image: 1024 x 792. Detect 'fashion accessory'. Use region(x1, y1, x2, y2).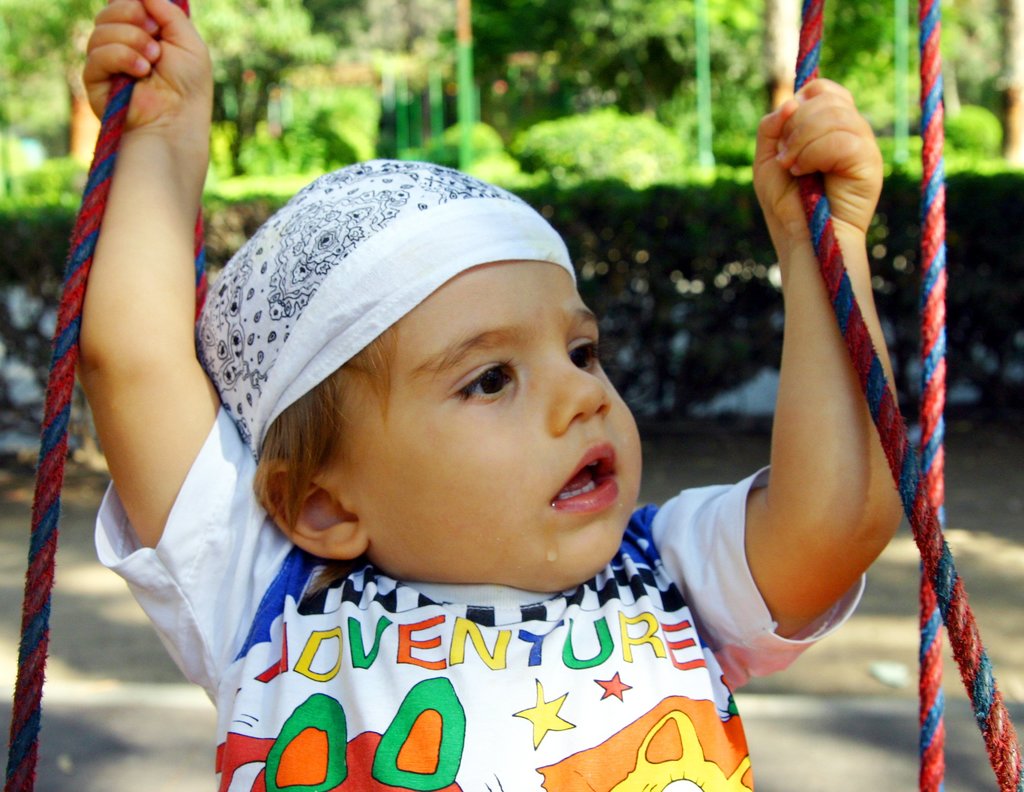
region(197, 157, 578, 464).
